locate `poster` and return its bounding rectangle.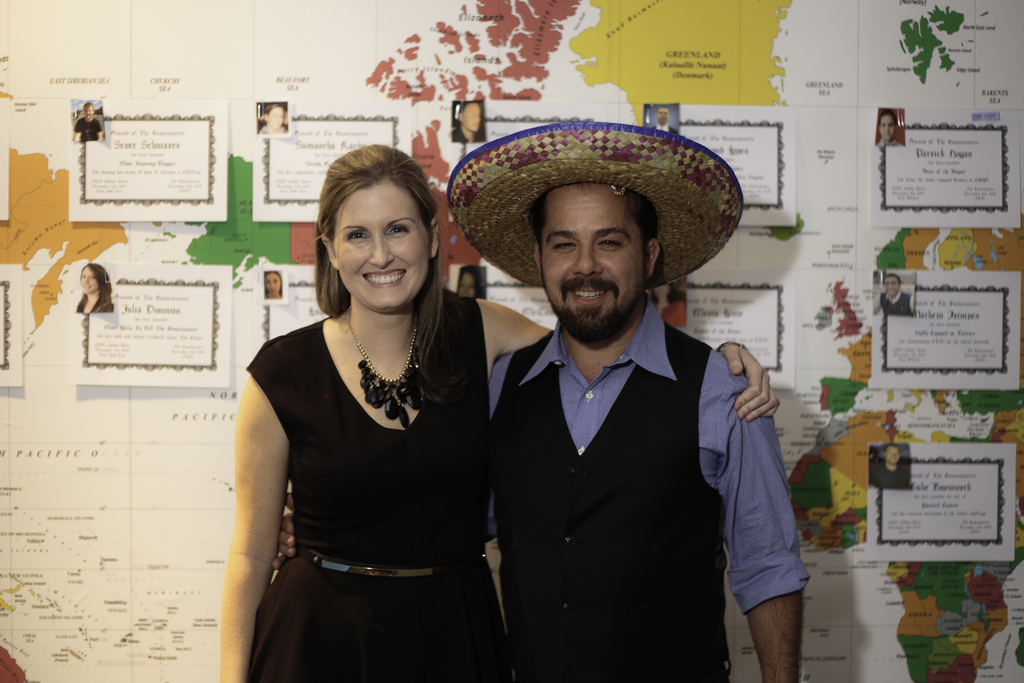
250 95 404 222.
